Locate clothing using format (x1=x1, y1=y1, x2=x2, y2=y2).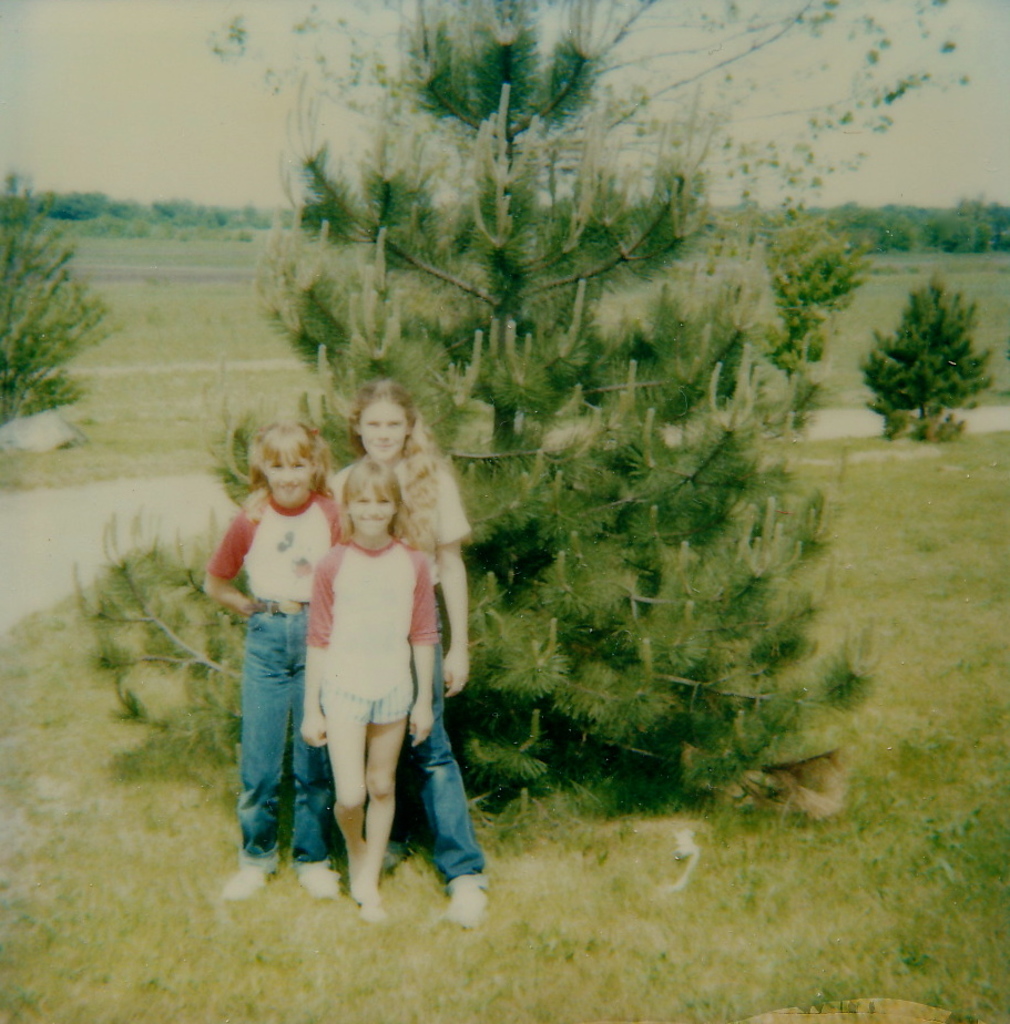
(x1=325, y1=448, x2=484, y2=887).
